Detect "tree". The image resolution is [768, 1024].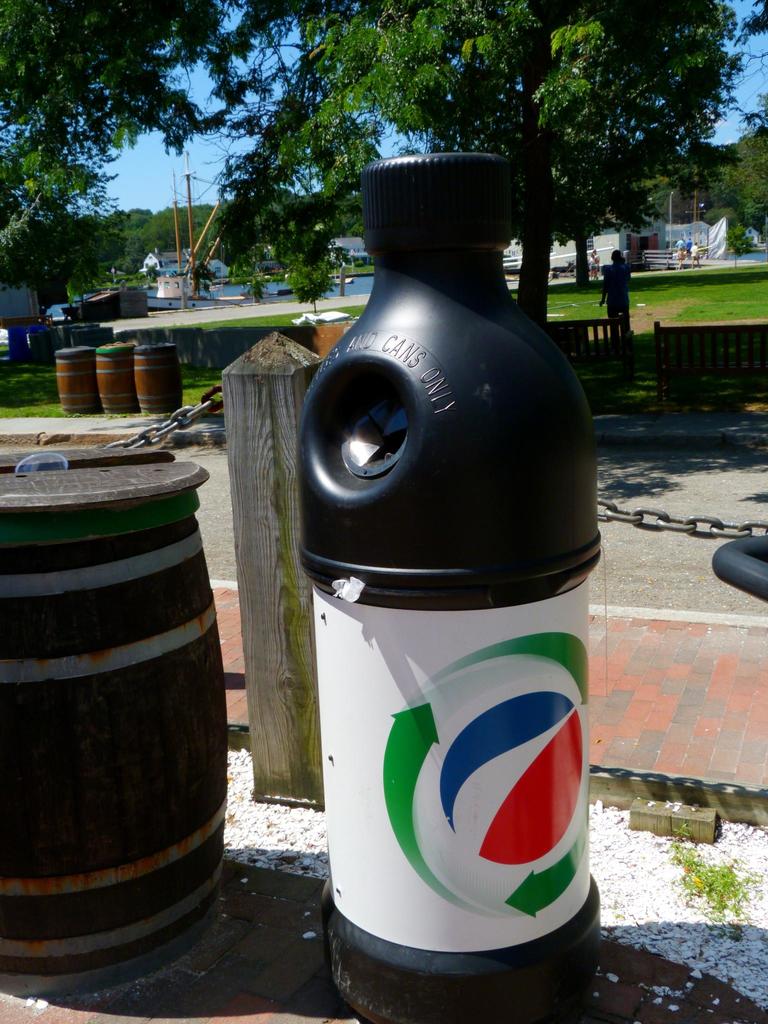
(0,0,240,307).
